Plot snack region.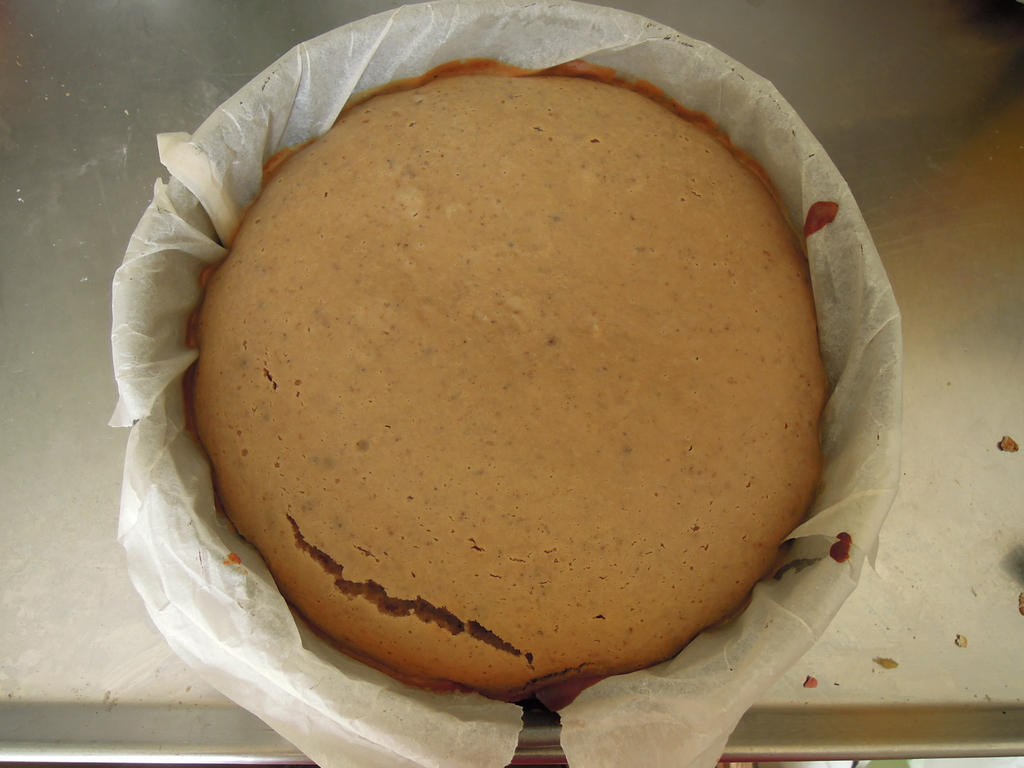
Plotted at {"left": 170, "top": 61, "right": 879, "bottom": 683}.
